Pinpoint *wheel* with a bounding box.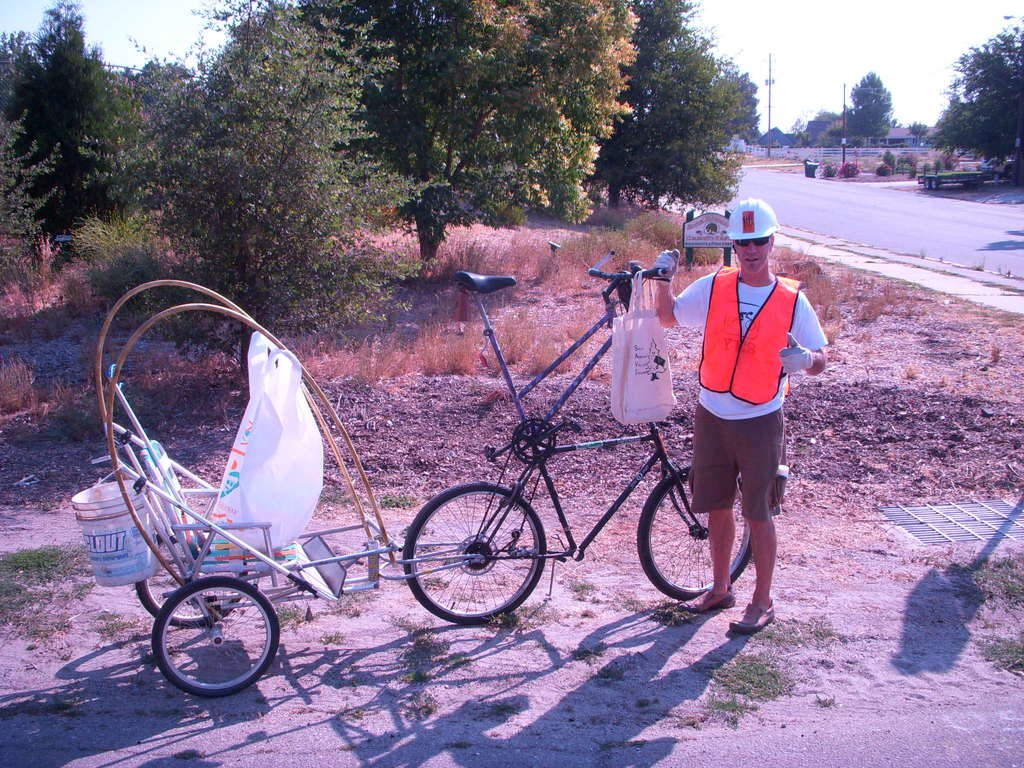
<box>402,481,547,623</box>.
